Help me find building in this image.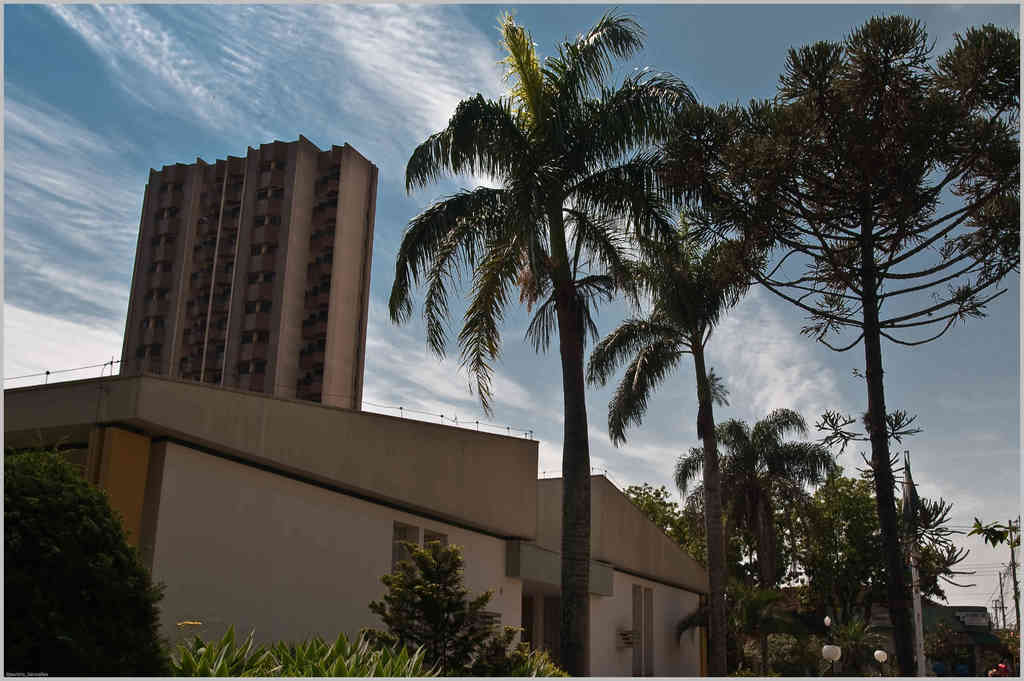
Found it: 770,582,964,659.
